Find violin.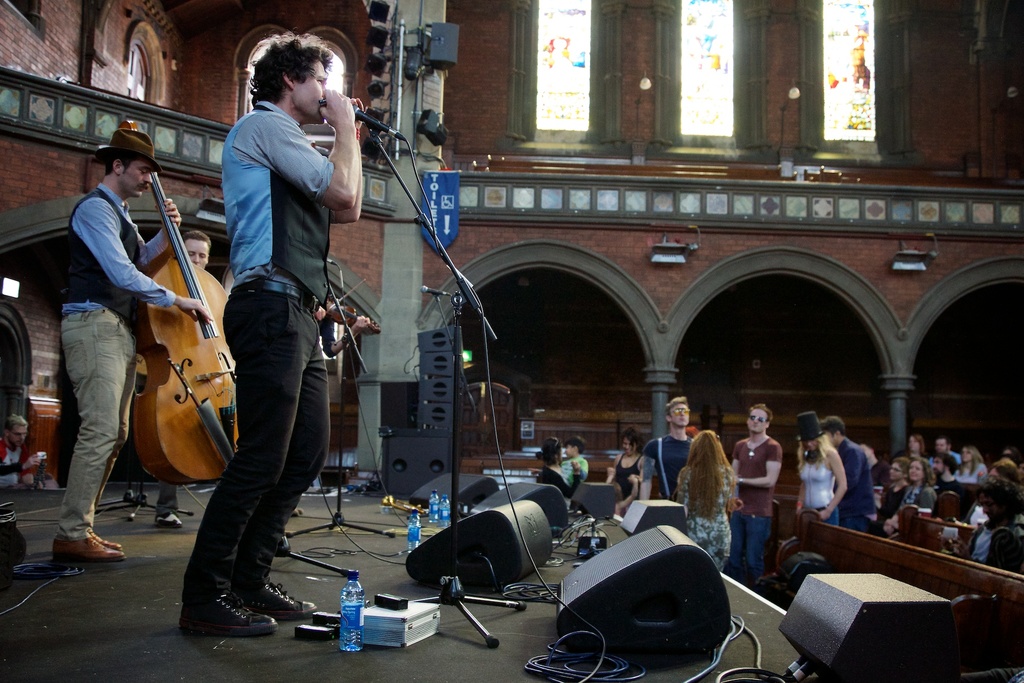
bbox=[303, 281, 383, 377].
